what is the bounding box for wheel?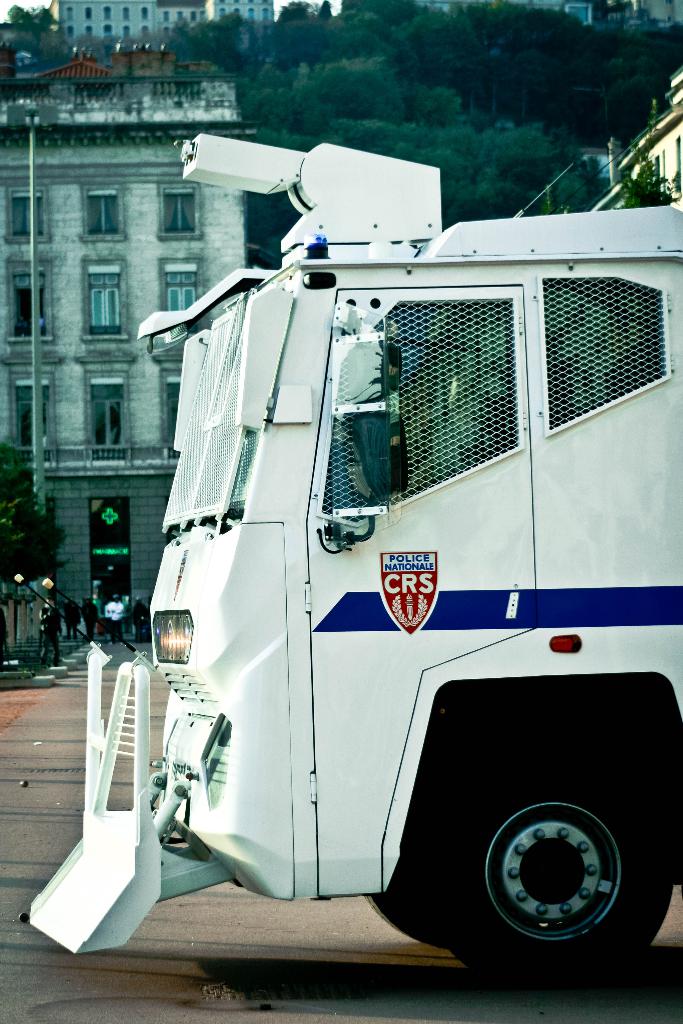
BBox(472, 787, 644, 959).
